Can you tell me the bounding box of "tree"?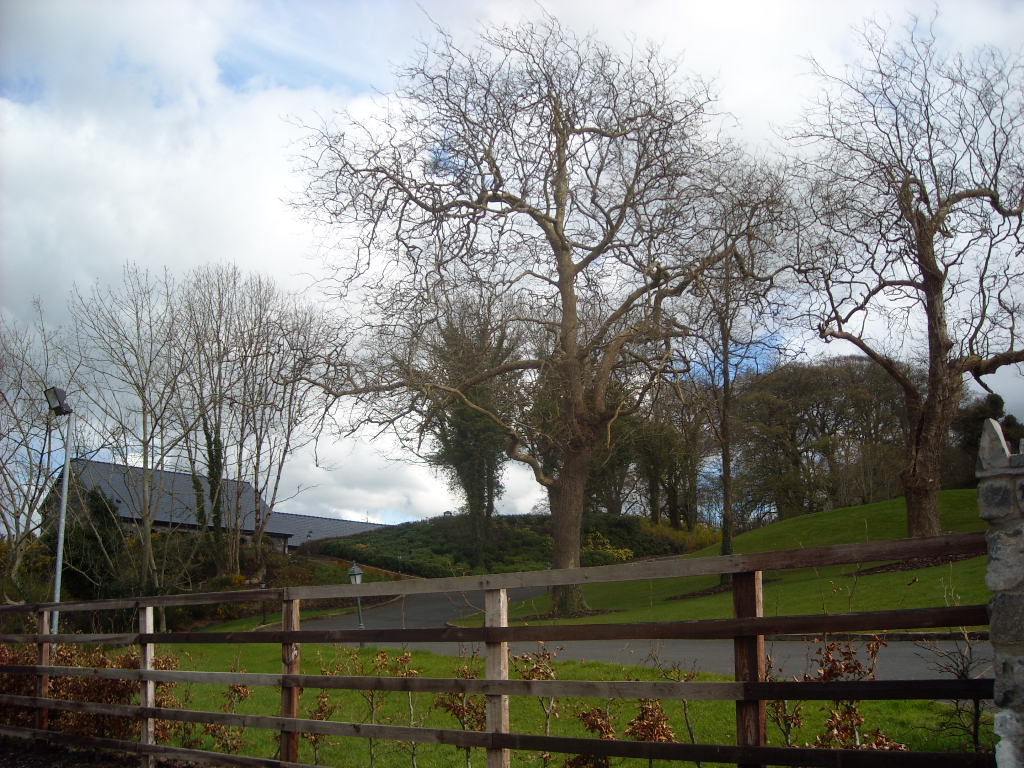
[328, 263, 524, 588].
